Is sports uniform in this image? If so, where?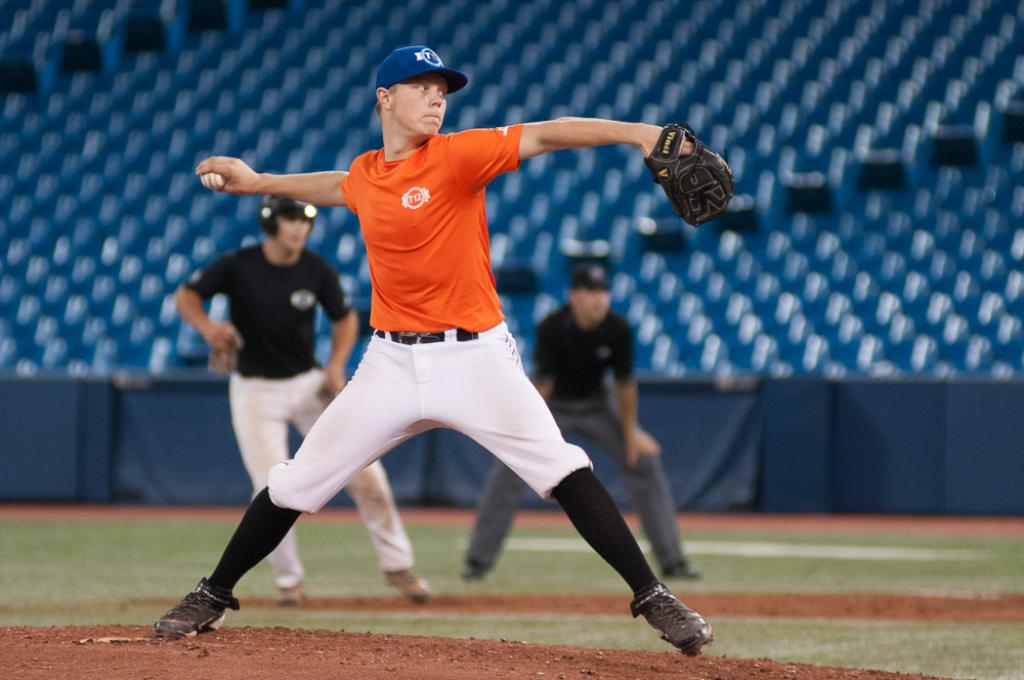
Yes, at 174,235,413,588.
